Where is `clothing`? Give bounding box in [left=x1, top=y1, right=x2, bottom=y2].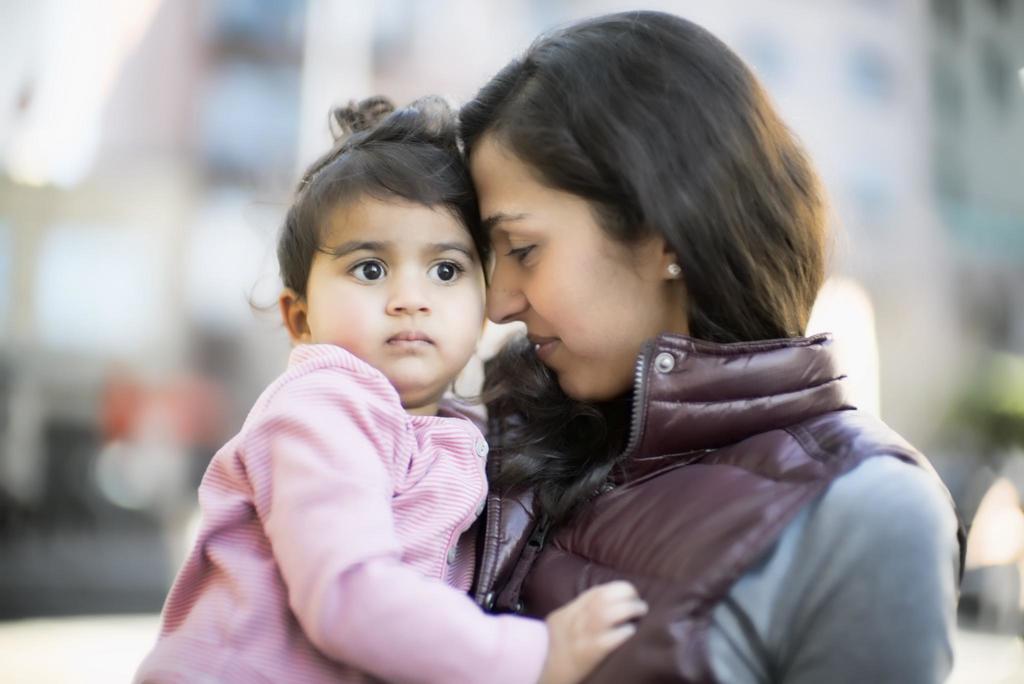
[left=131, top=341, right=550, bottom=683].
